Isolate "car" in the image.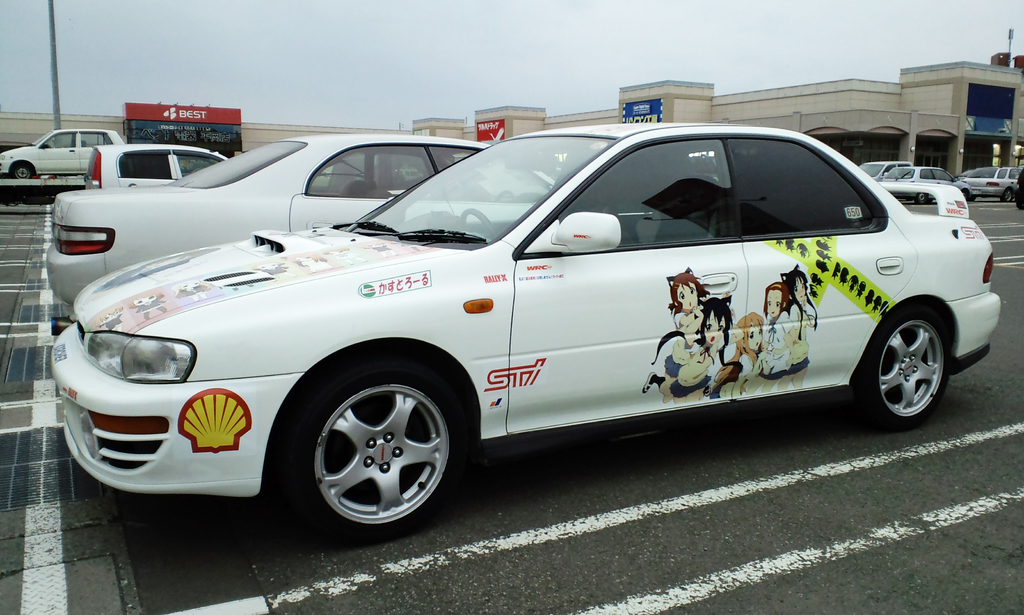
Isolated region: (left=972, top=165, right=1023, bottom=192).
